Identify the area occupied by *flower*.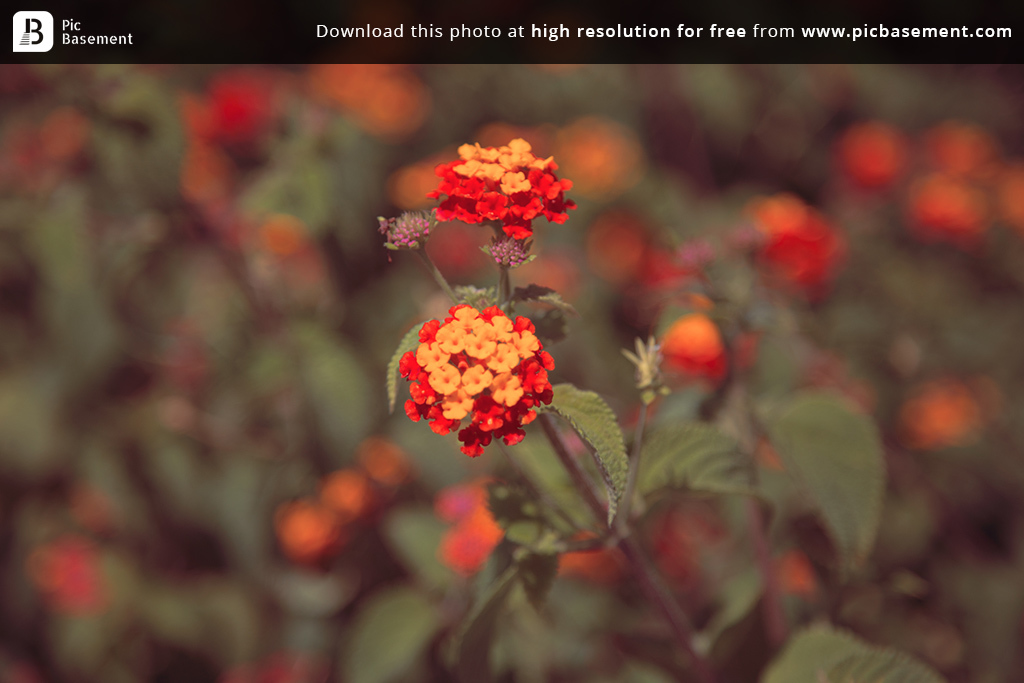
Area: bbox=(437, 475, 507, 574).
